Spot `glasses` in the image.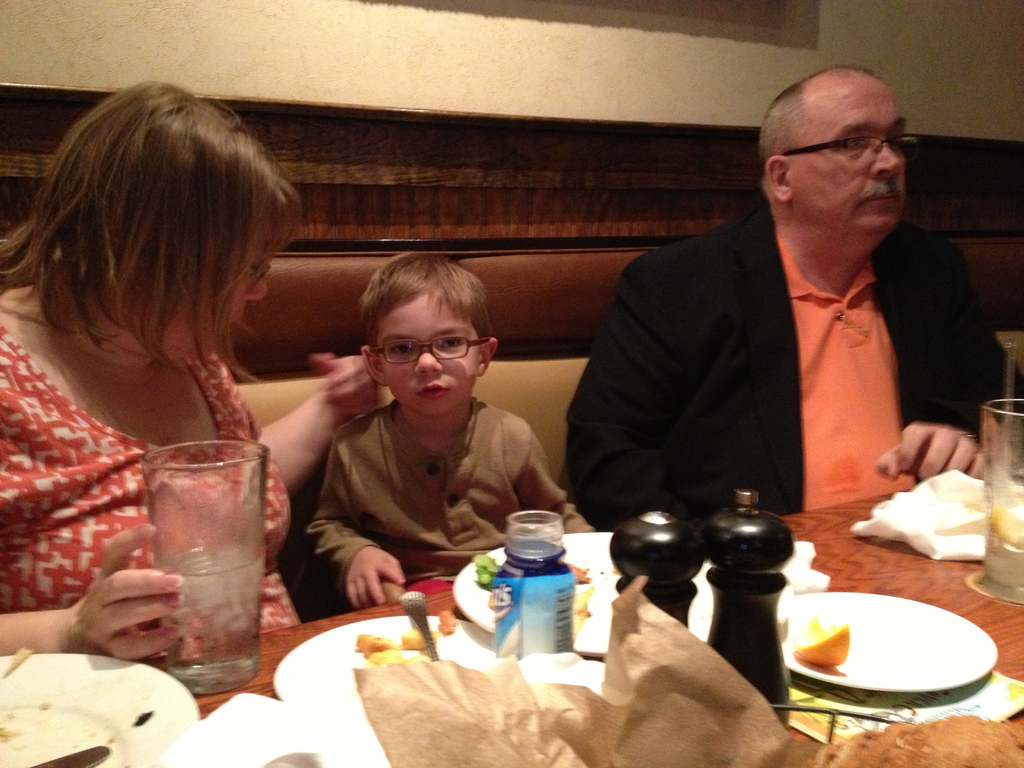
`glasses` found at x1=243 y1=250 x2=275 y2=292.
